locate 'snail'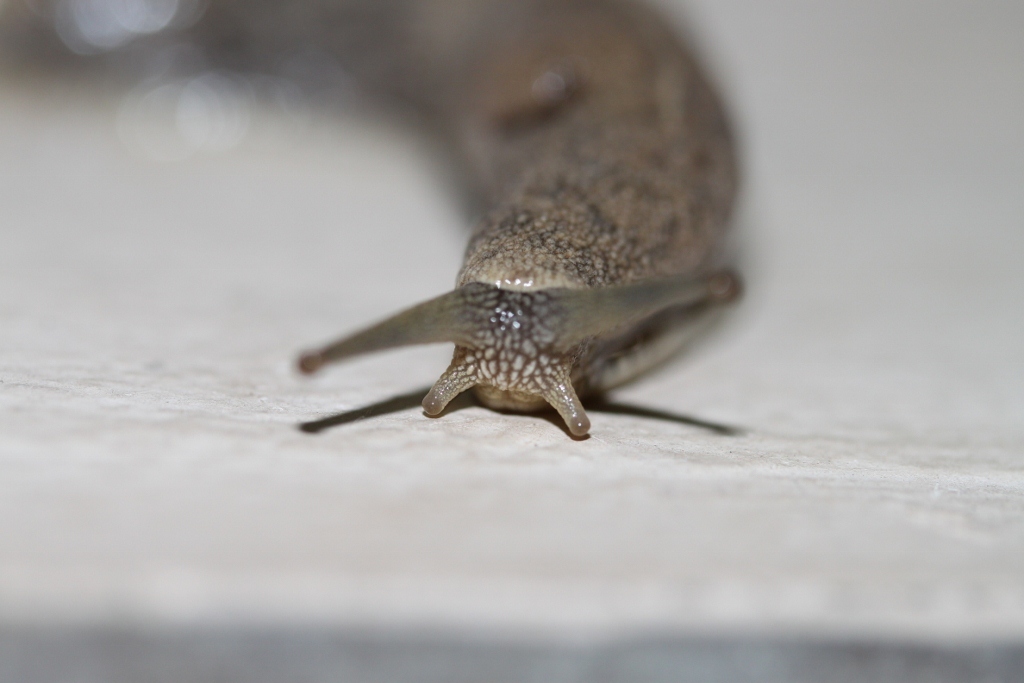
[291, 0, 742, 431]
